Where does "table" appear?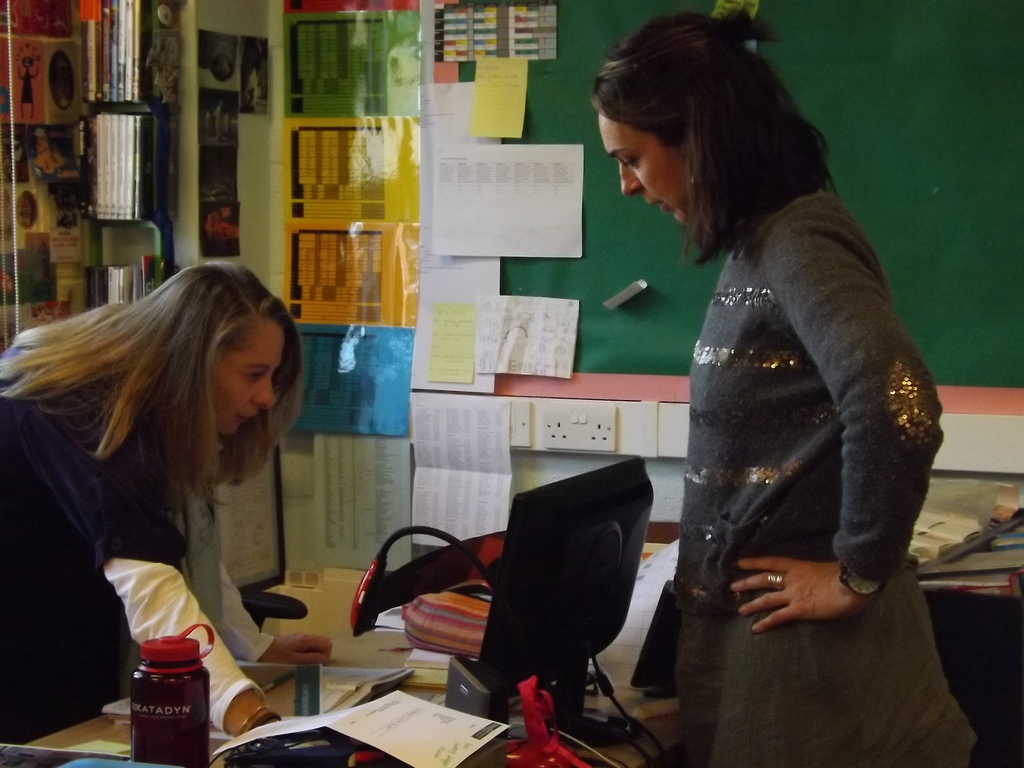
Appears at box(0, 511, 703, 767).
